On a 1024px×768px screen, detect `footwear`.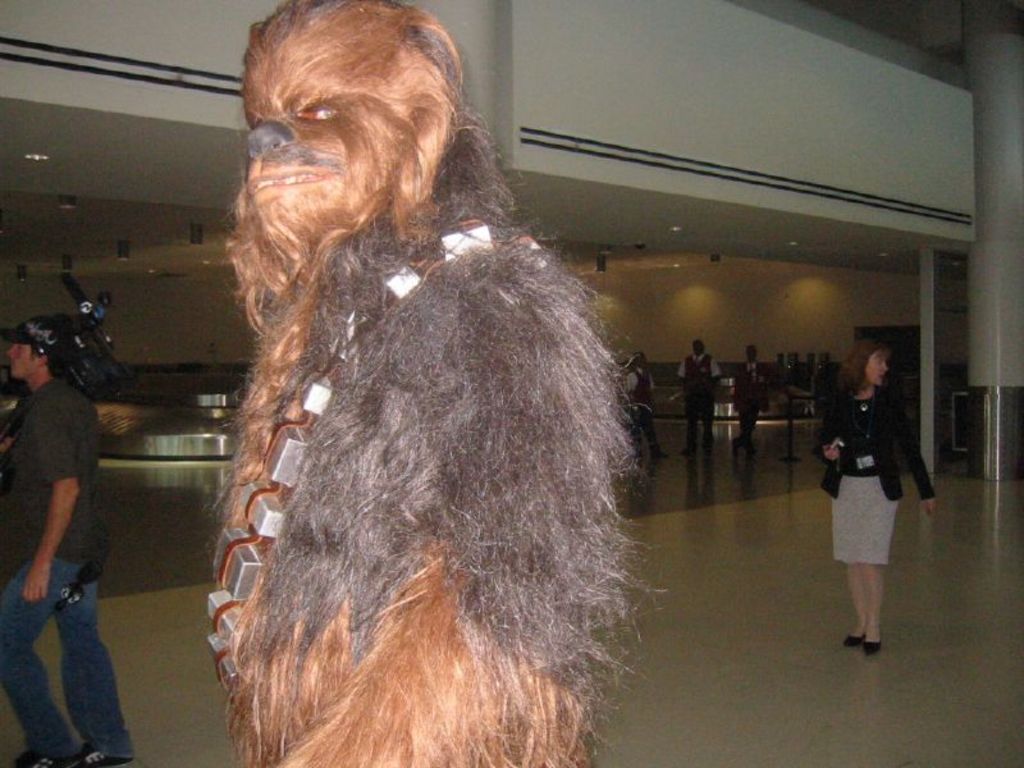
detection(859, 635, 886, 654).
